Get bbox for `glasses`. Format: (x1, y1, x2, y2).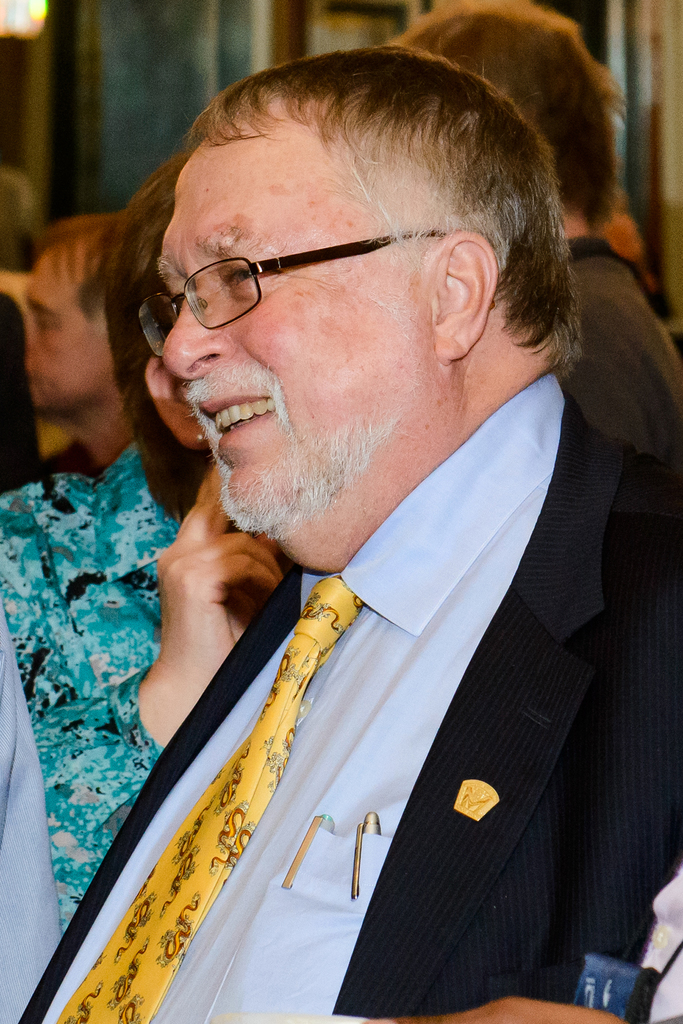
(133, 218, 463, 359).
